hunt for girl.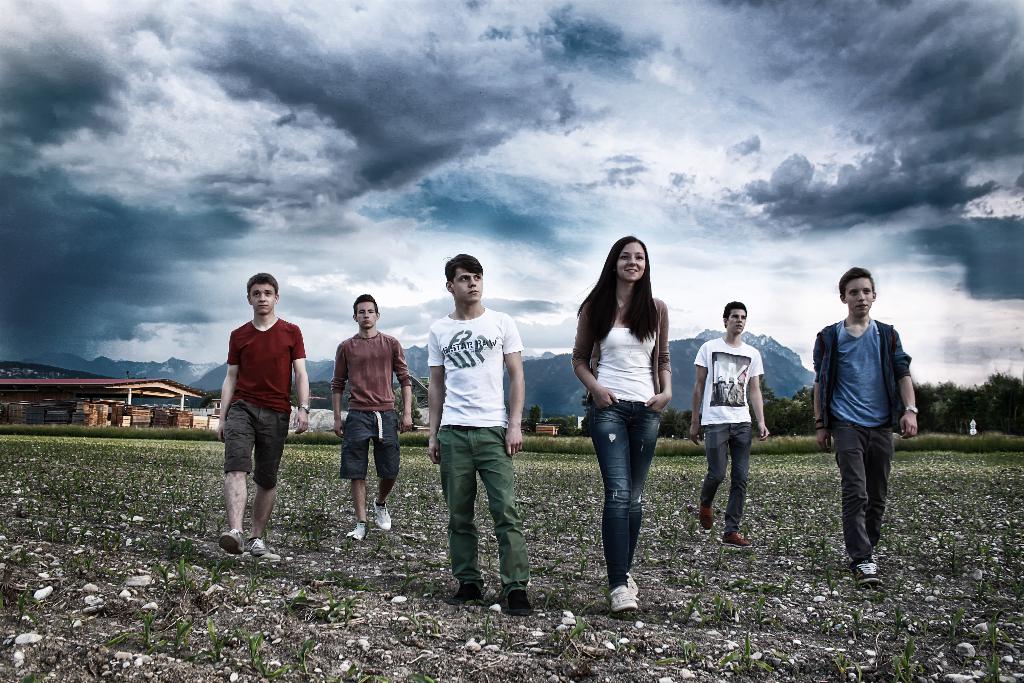
Hunted down at [left=564, top=226, right=701, bottom=596].
